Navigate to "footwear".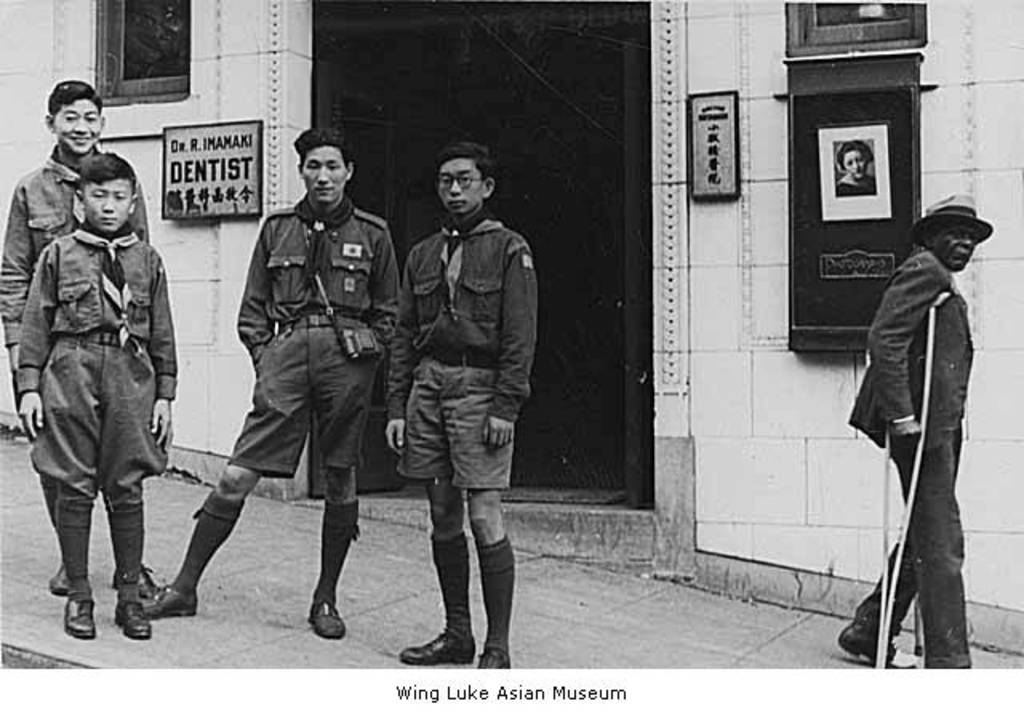
Navigation target: (475,643,507,672).
